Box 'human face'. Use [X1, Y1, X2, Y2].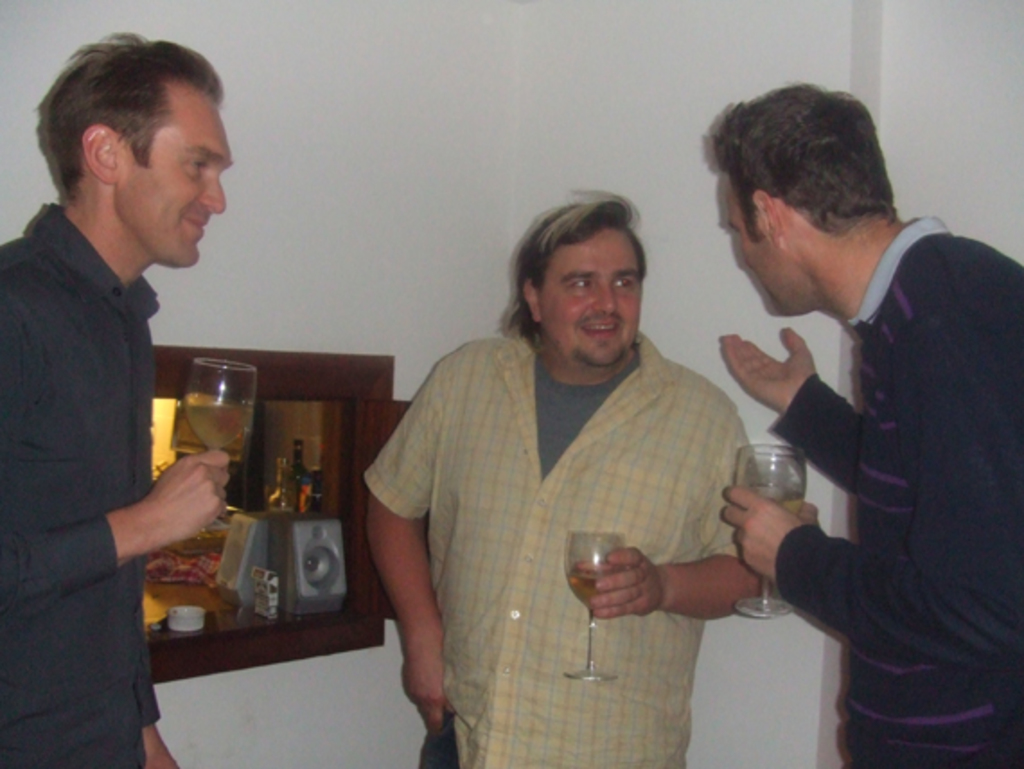
[729, 180, 817, 316].
